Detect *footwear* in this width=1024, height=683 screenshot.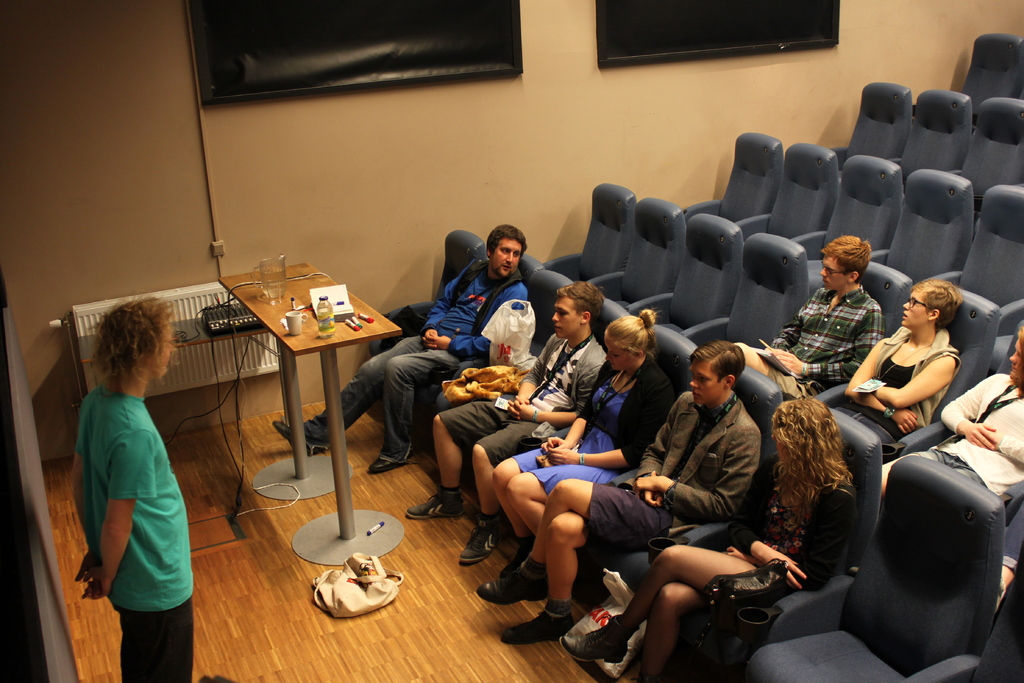
Detection: select_region(611, 658, 650, 682).
